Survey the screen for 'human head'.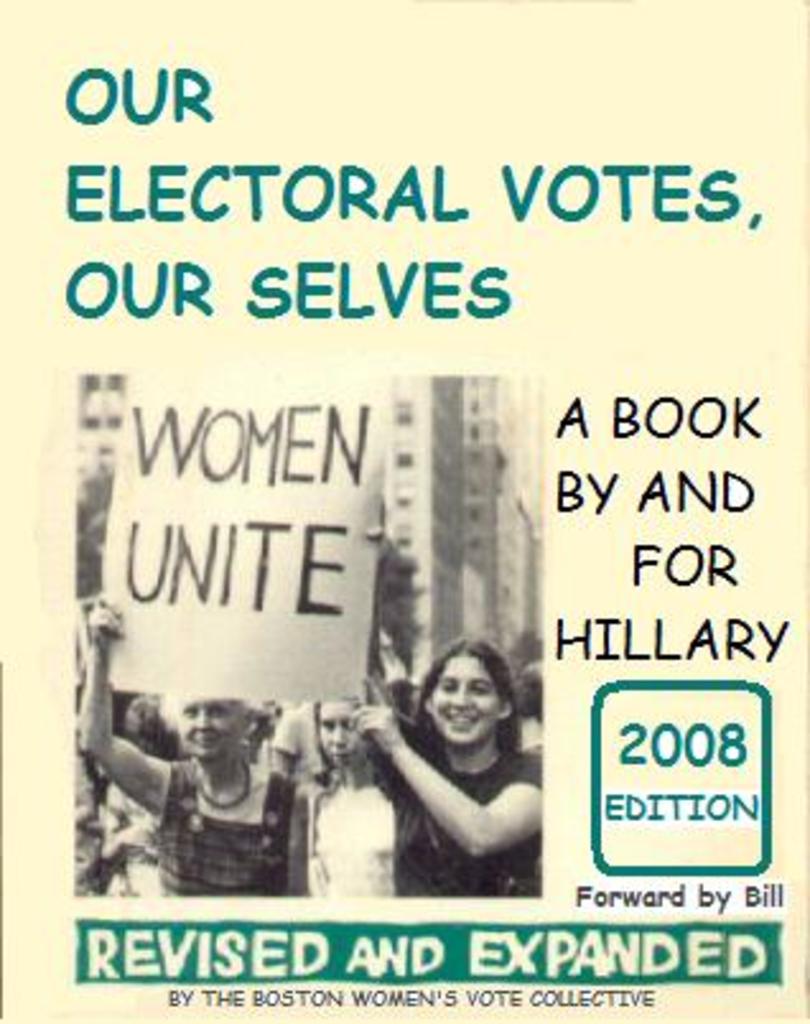
Survey found: <bbox>178, 690, 242, 759</bbox>.
